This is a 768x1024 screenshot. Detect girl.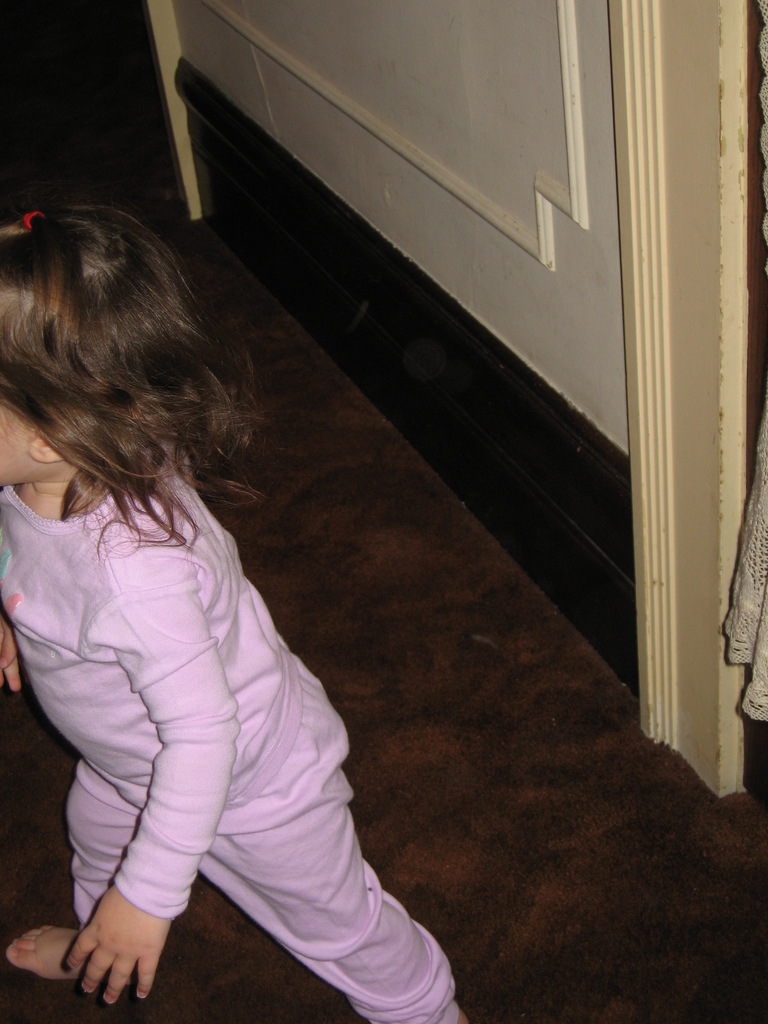
rect(0, 193, 470, 1023).
